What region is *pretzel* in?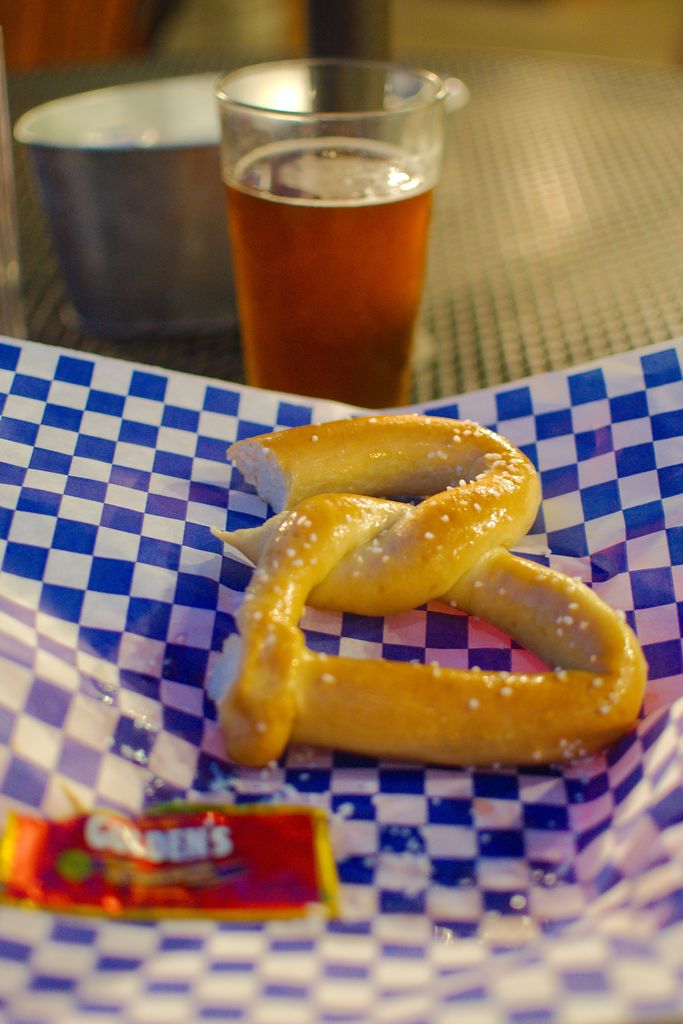
select_region(215, 406, 652, 772).
